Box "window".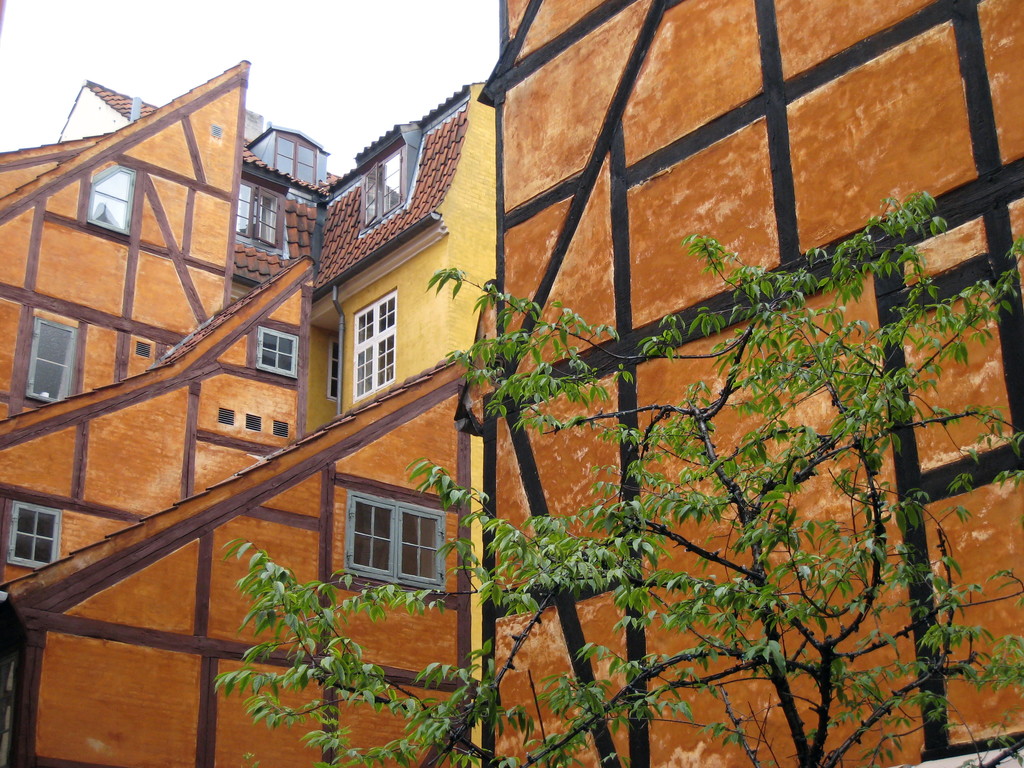
BBox(347, 487, 450, 593).
